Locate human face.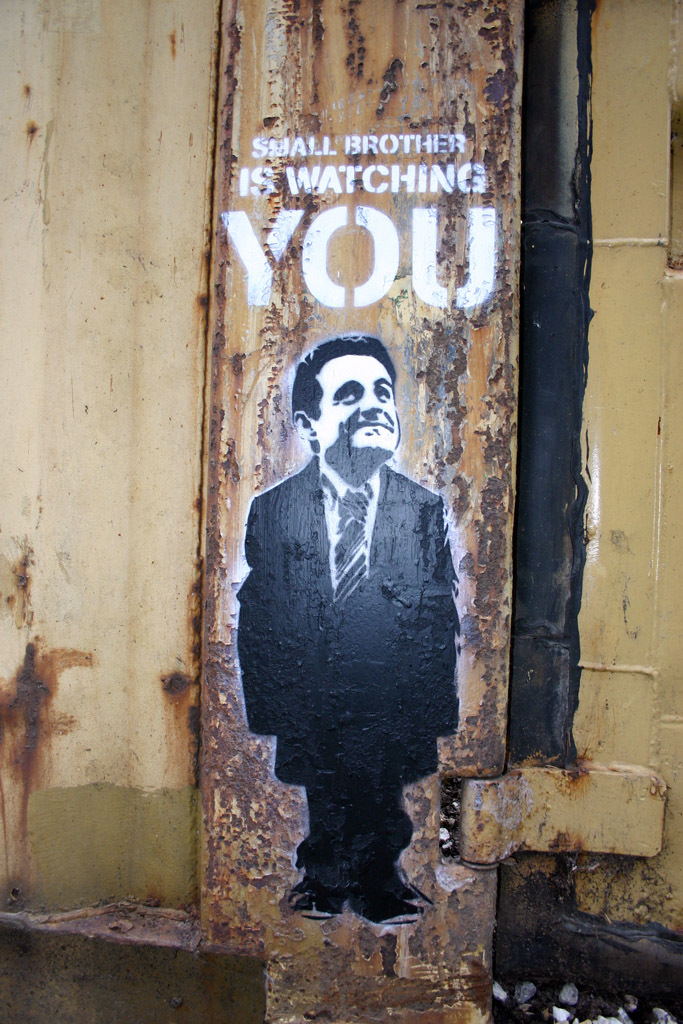
Bounding box: x1=325, y1=356, x2=401, y2=457.
